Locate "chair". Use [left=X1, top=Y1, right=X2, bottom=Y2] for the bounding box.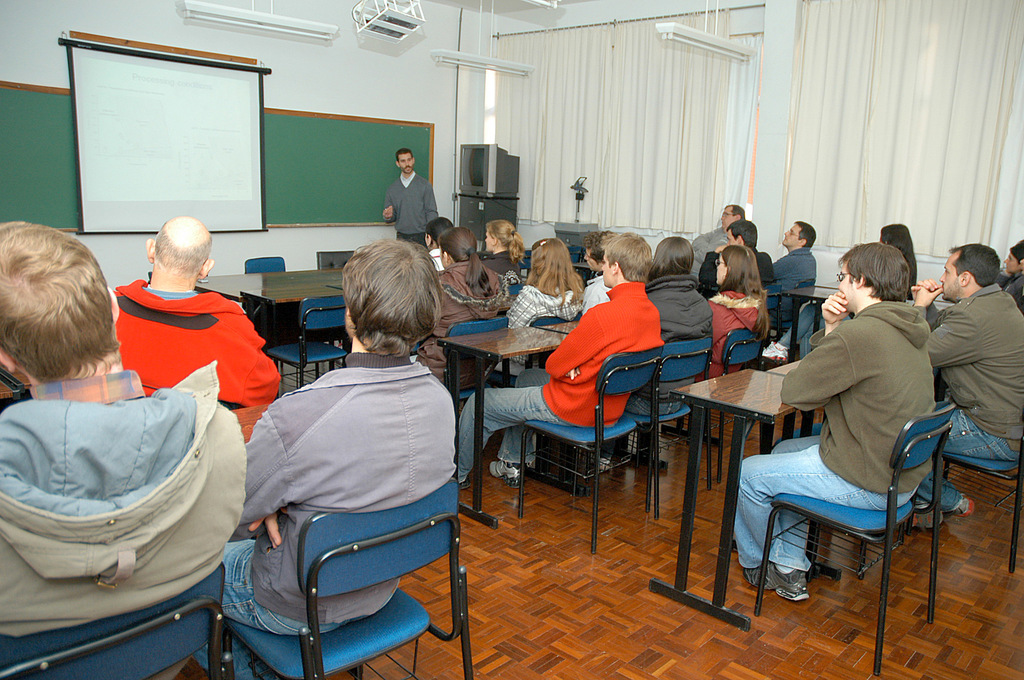
[left=756, top=358, right=954, bottom=644].
